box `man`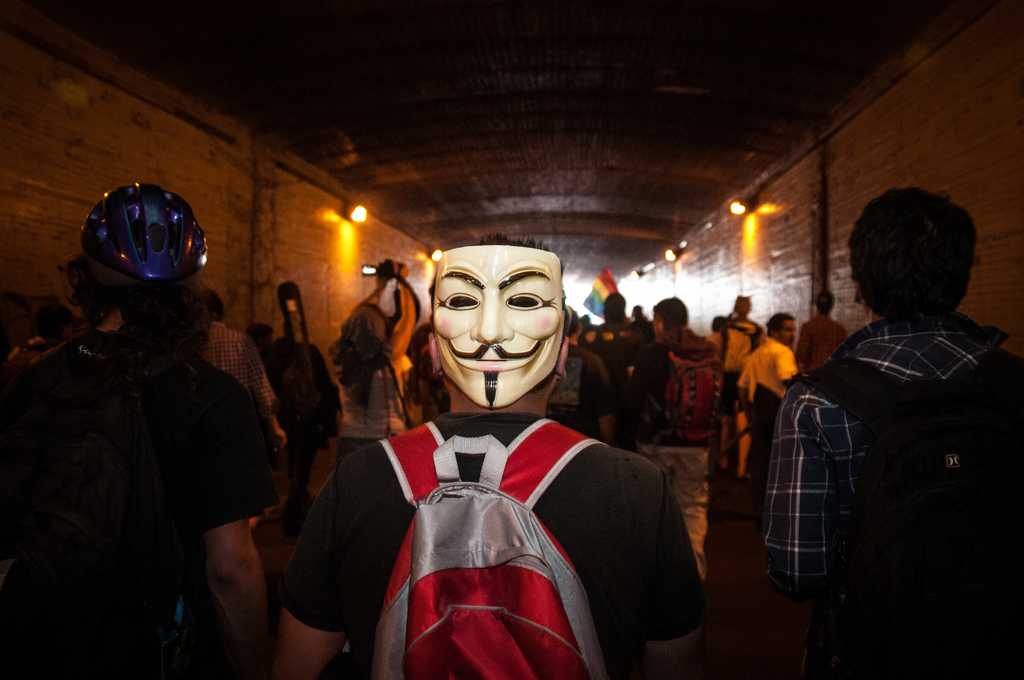
[787,283,851,380]
